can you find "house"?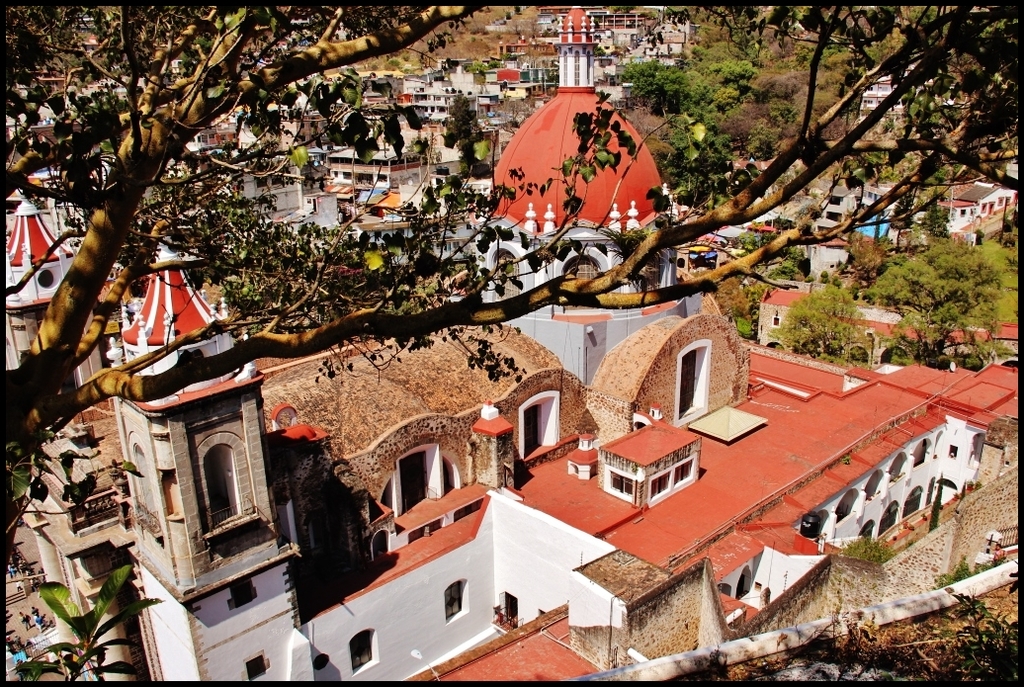
Yes, bounding box: 0/3/986/686.
